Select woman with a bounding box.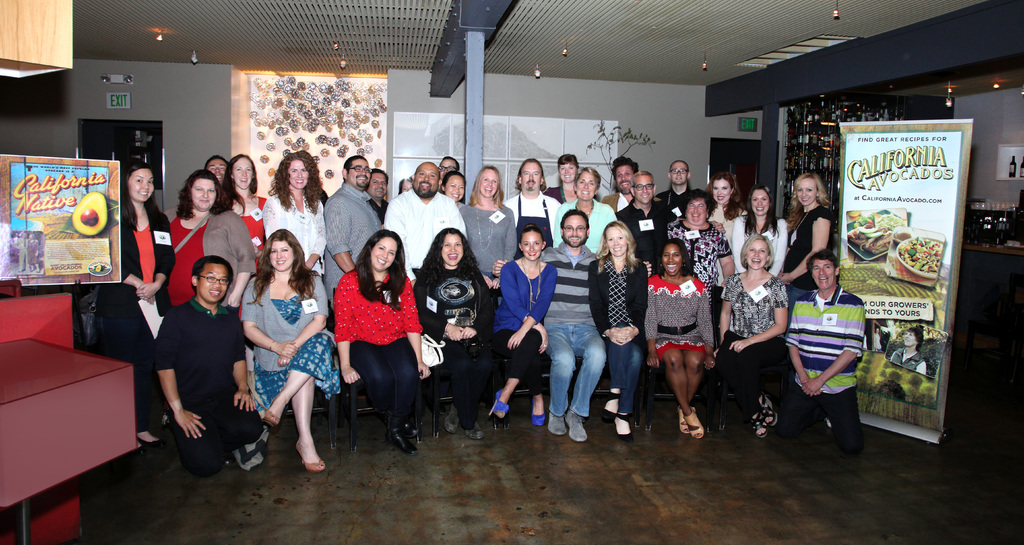
box=[645, 234, 715, 435].
